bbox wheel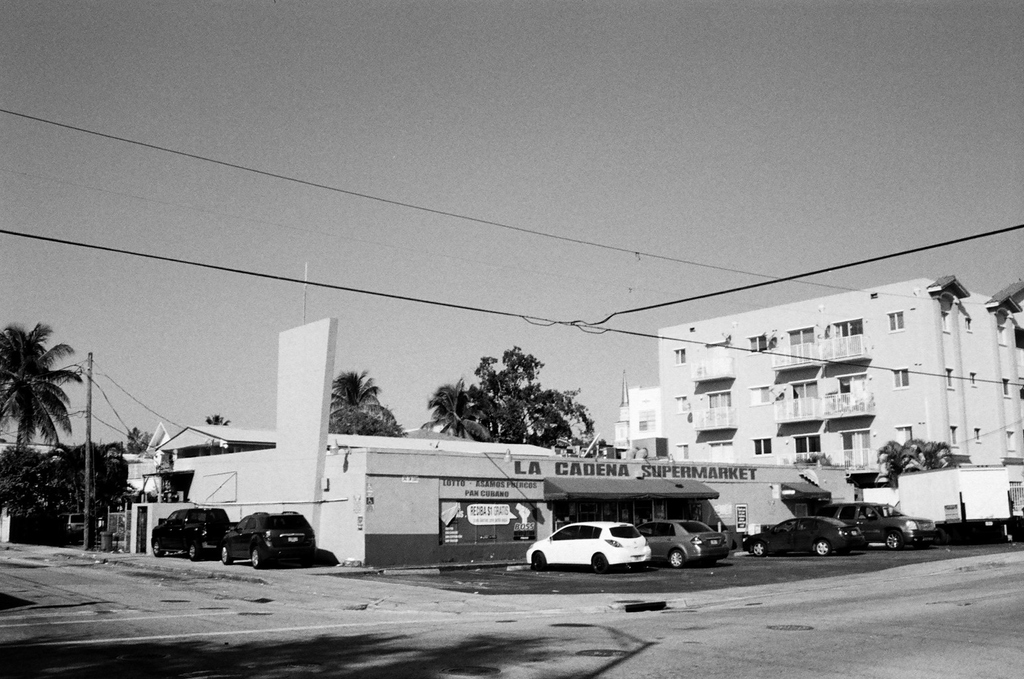
l=531, t=551, r=548, b=570
